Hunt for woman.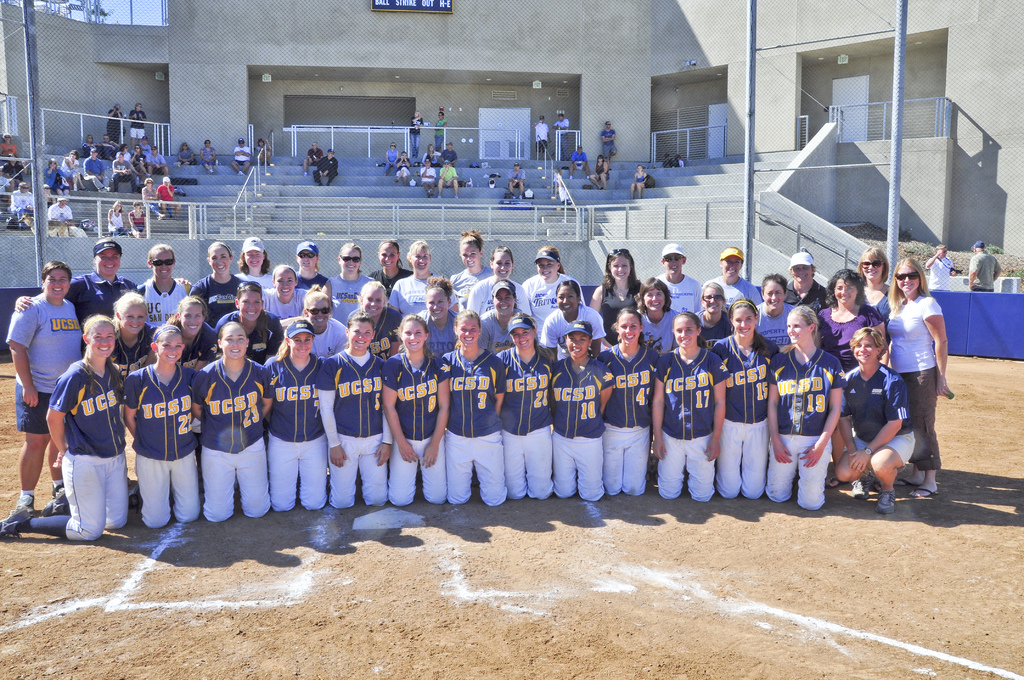
Hunted down at (left=541, top=271, right=605, bottom=356).
